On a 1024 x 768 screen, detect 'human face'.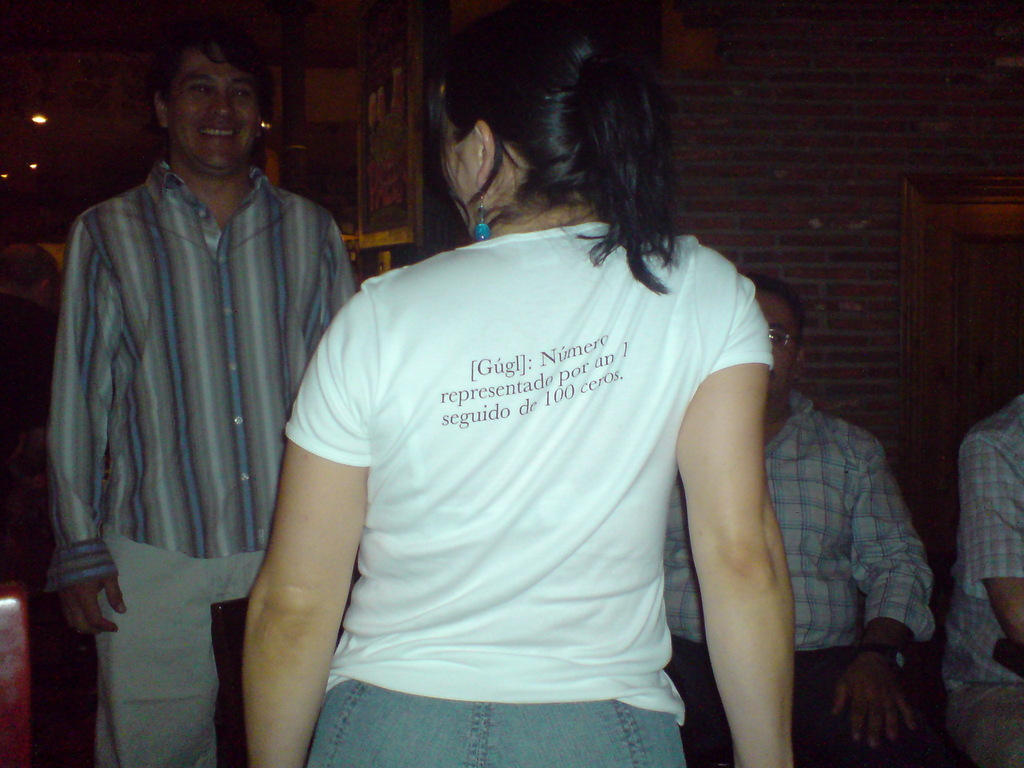
bbox(752, 283, 794, 407).
